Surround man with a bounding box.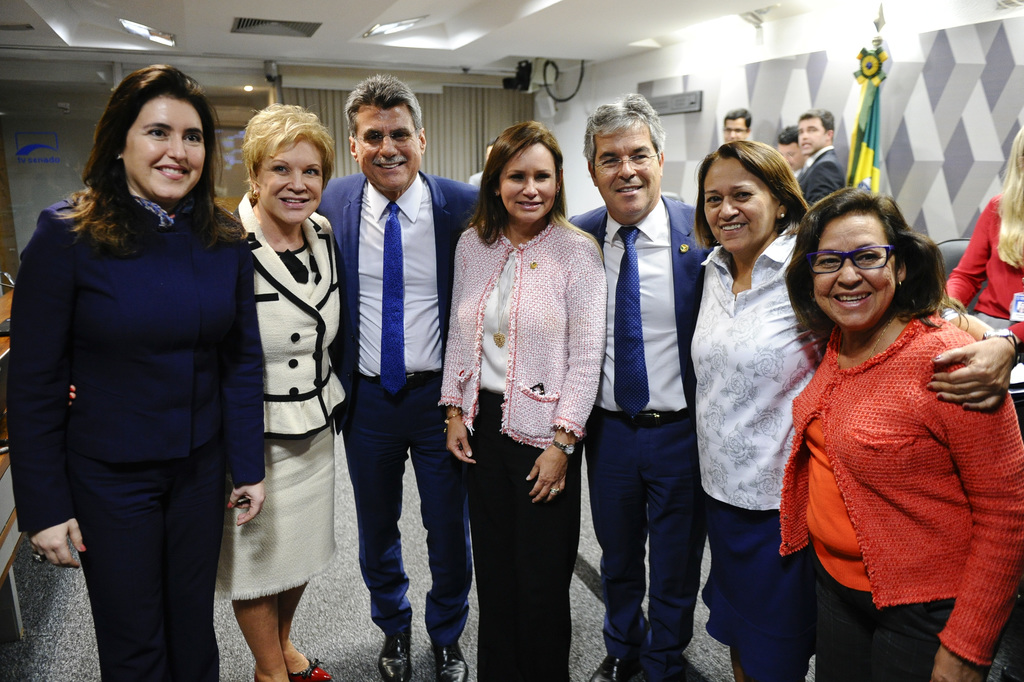
(x1=567, y1=94, x2=714, y2=681).
